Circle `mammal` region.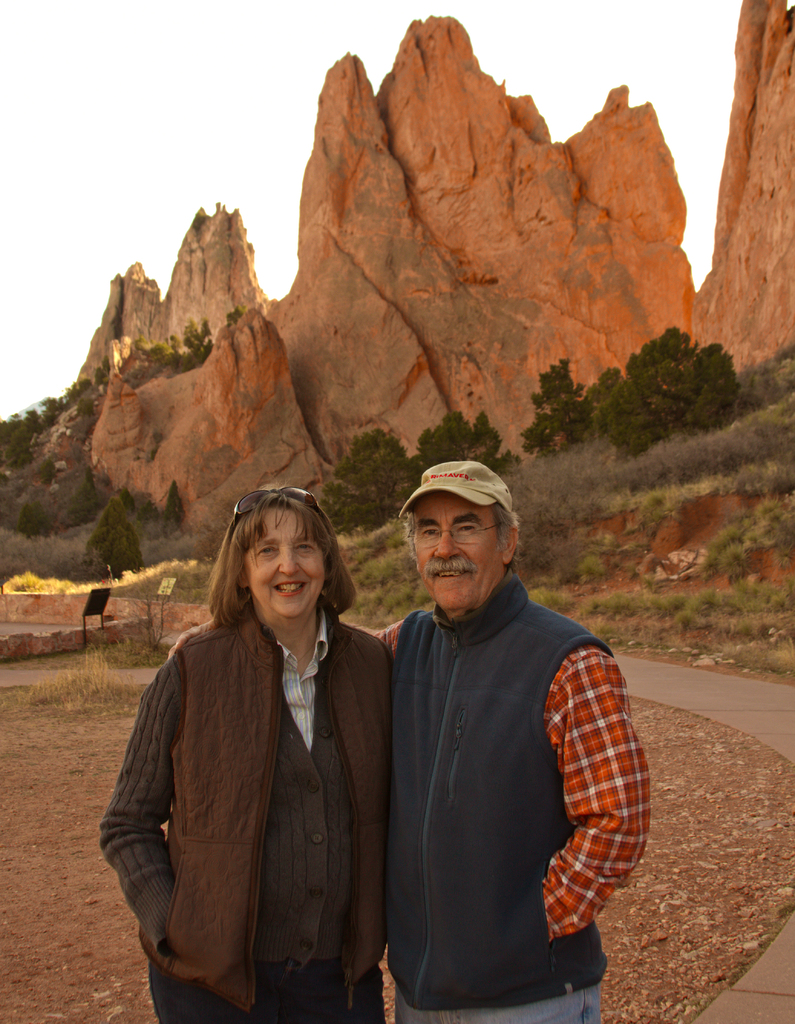
Region: 169:461:649:1023.
